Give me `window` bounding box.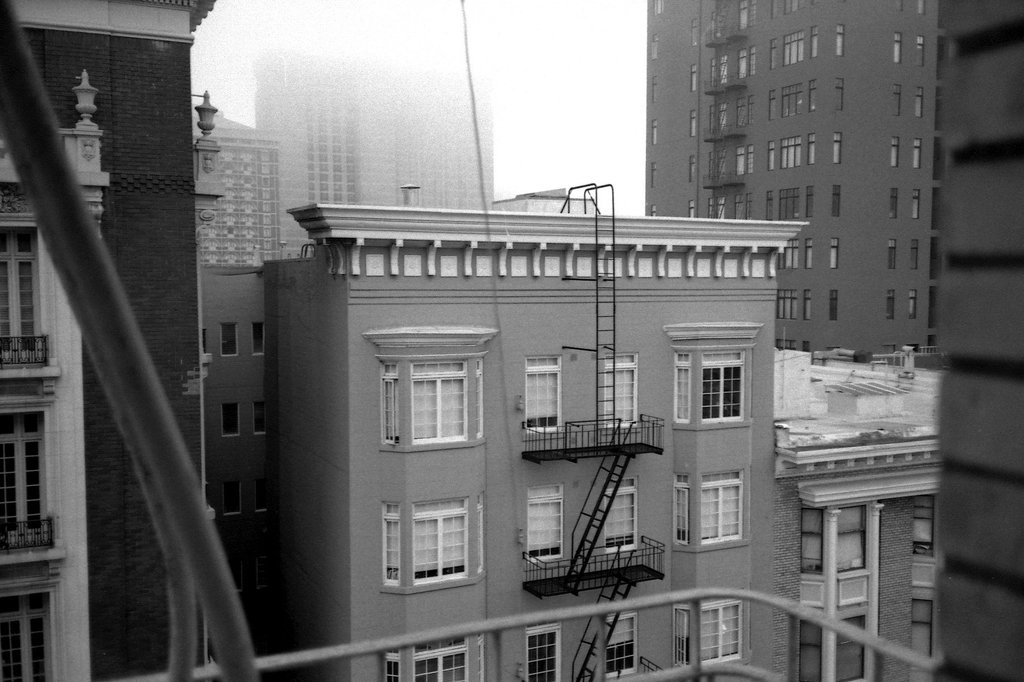
(left=909, top=190, right=918, bottom=220).
